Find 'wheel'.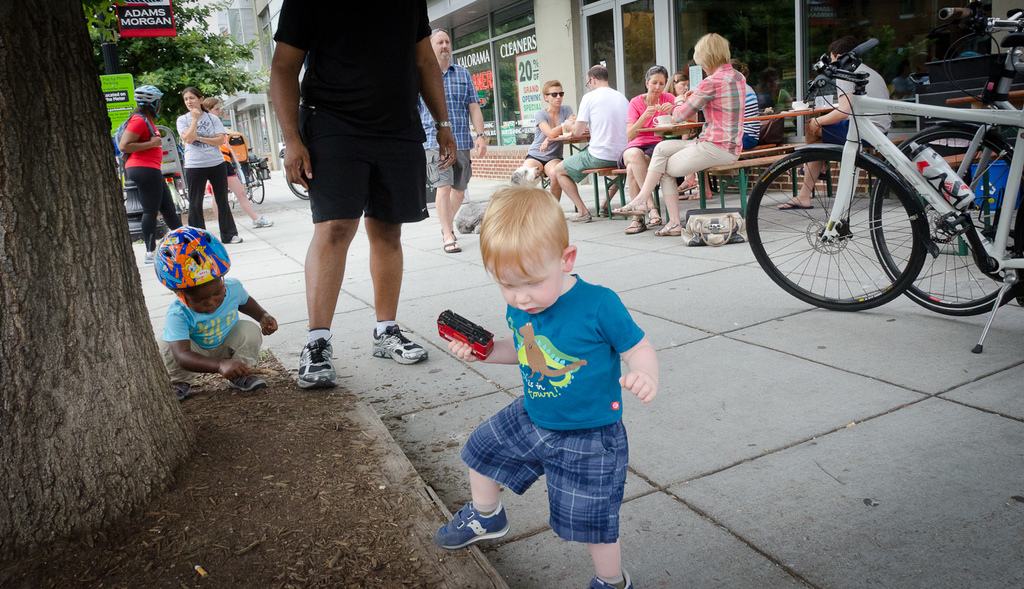
[869, 126, 1023, 316].
